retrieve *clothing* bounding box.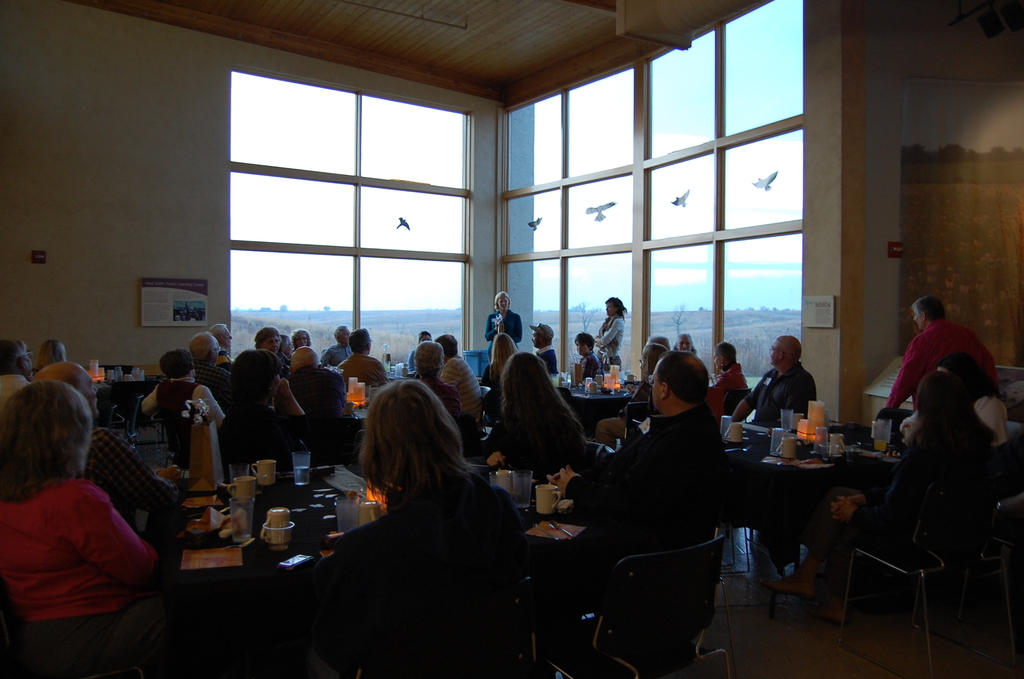
Bounding box: box=[484, 306, 519, 361].
